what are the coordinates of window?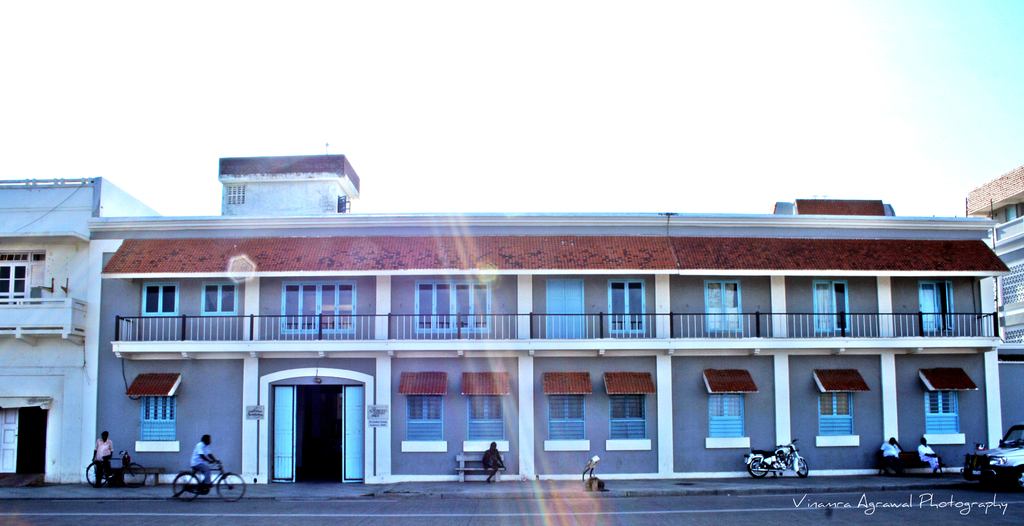
{"left": 412, "top": 280, "right": 495, "bottom": 334}.
